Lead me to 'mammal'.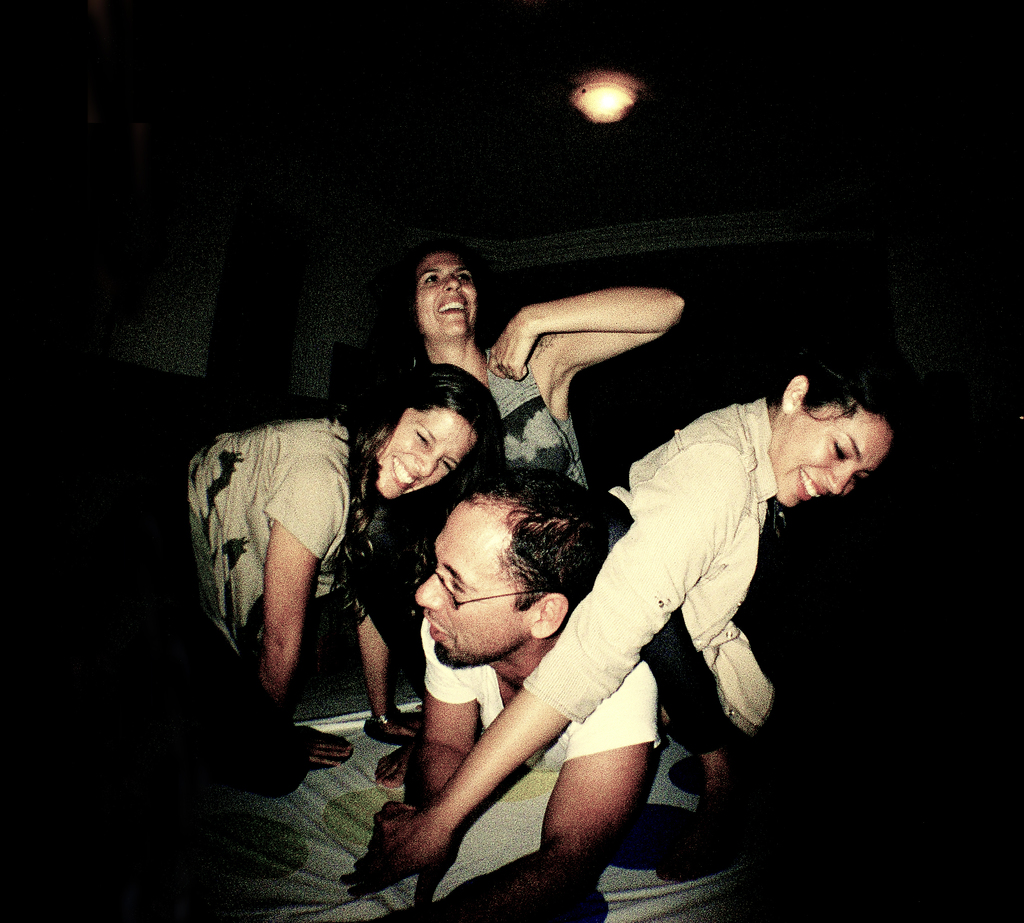
Lead to l=353, t=243, r=683, b=557.
